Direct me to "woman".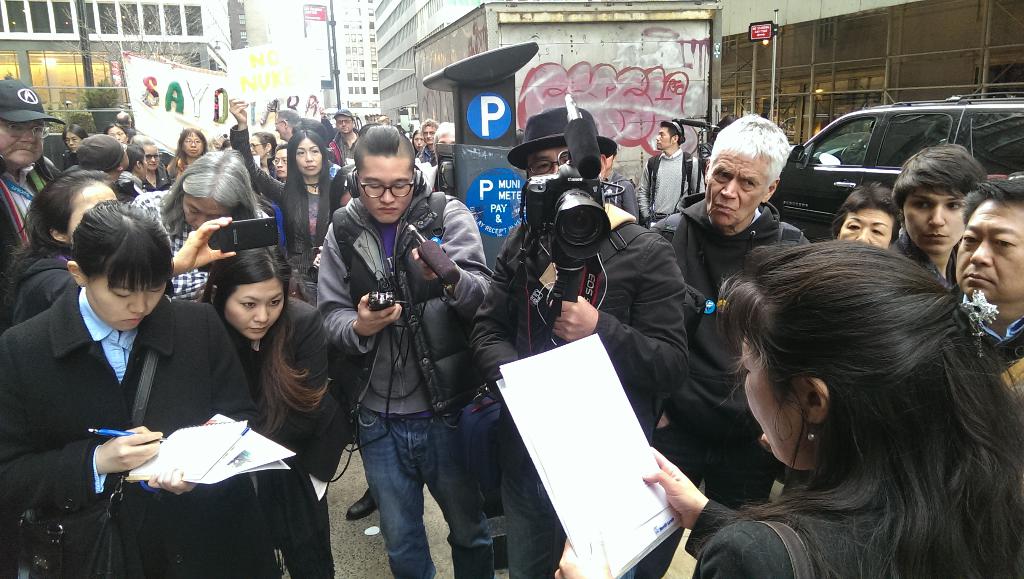
Direction: (left=102, top=125, right=135, bottom=138).
